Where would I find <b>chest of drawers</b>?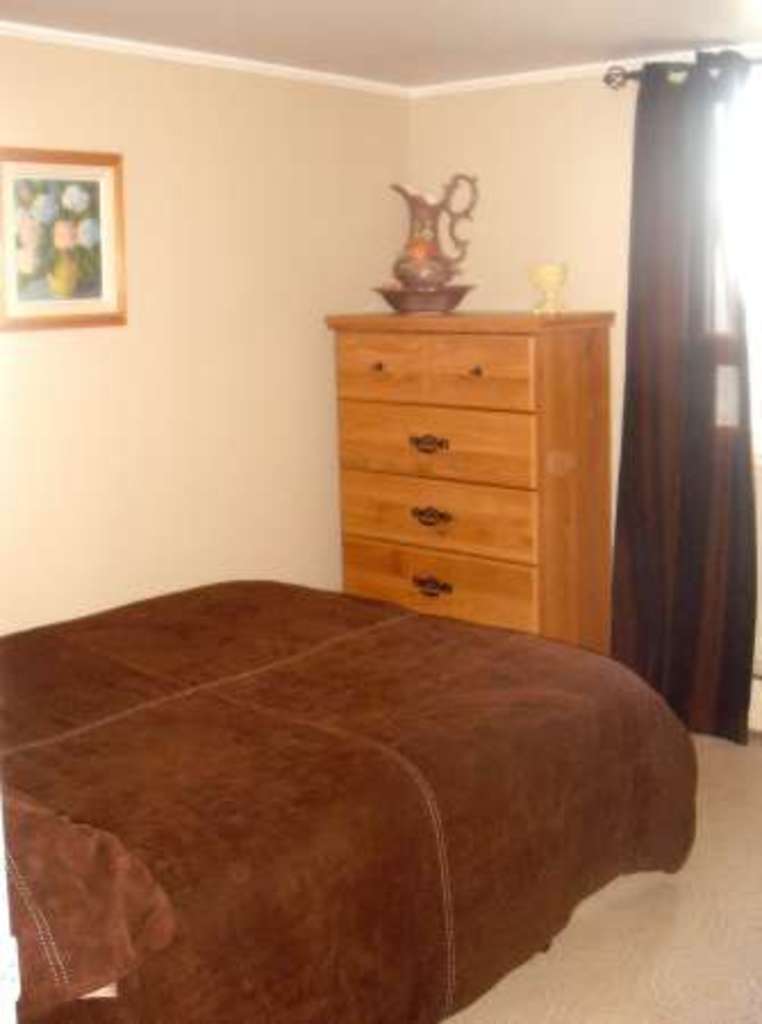
At Rect(323, 305, 612, 660).
